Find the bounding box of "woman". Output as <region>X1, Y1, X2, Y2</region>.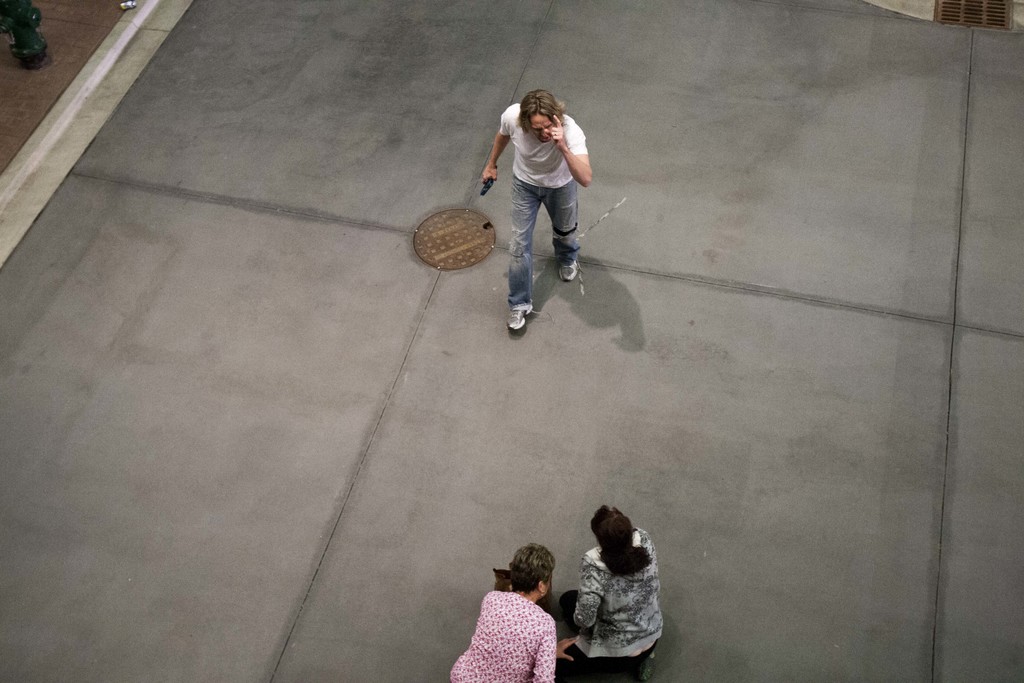
<region>446, 545, 560, 682</region>.
